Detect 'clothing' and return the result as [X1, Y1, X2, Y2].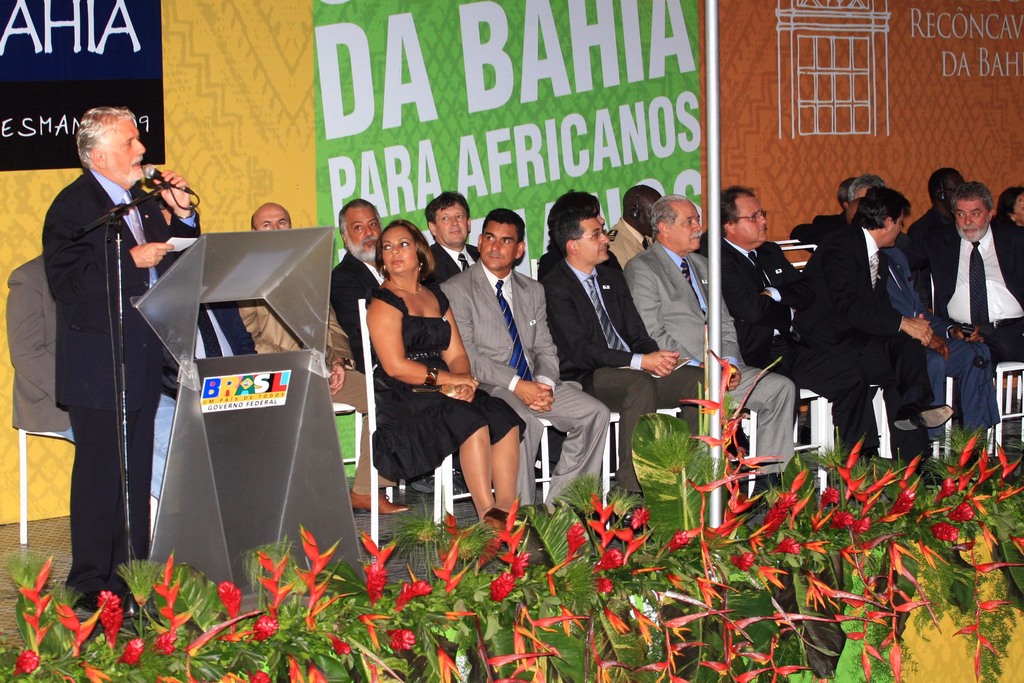
[328, 245, 388, 361].
